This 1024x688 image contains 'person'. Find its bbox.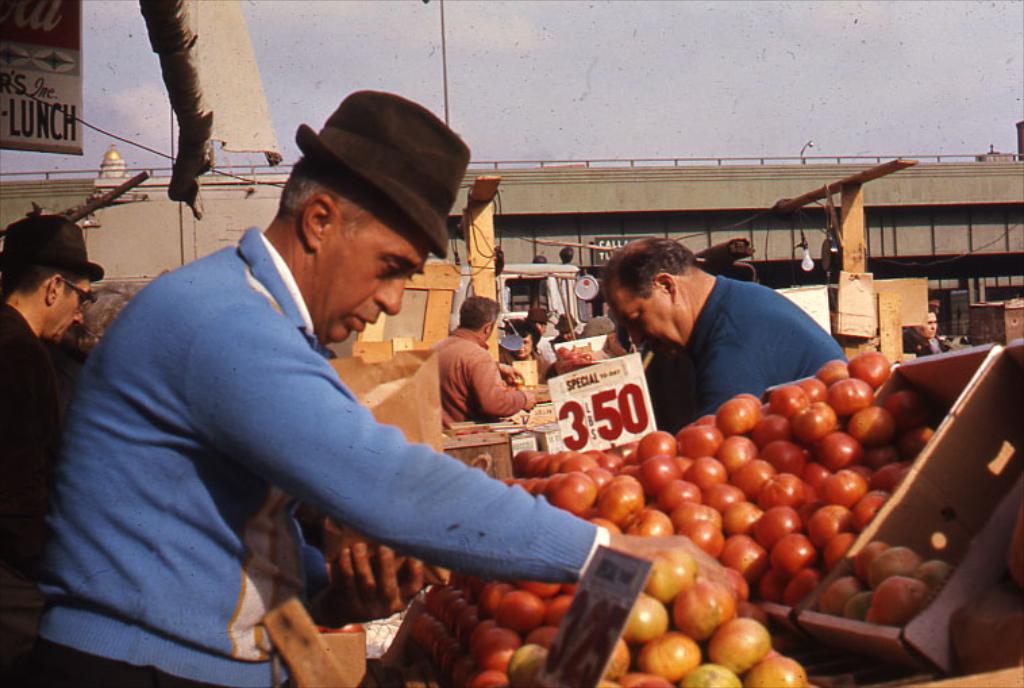
pyautogui.locateOnScreen(0, 207, 96, 687).
